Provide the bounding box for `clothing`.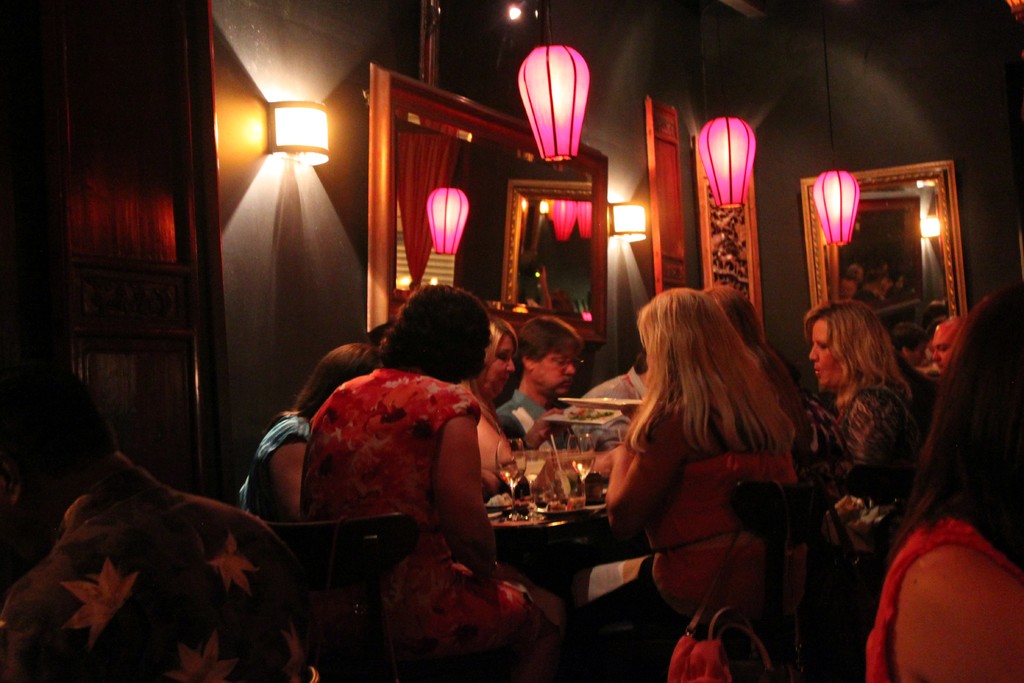
<bbox>649, 431, 799, 628</bbox>.
